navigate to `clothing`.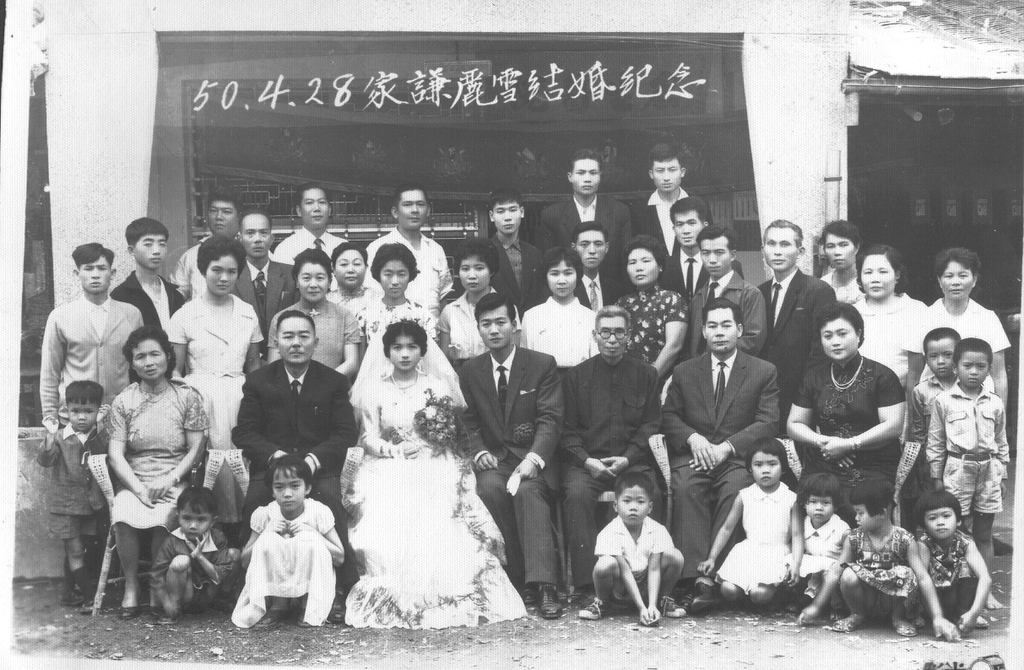
Navigation target: 357,298,439,342.
